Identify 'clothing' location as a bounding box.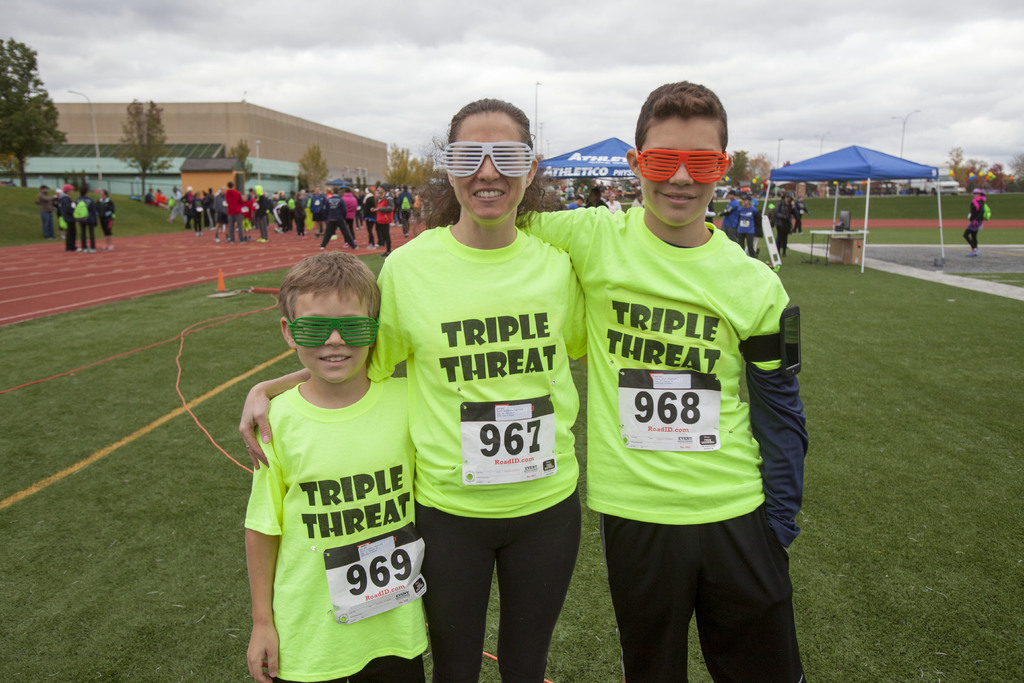
x1=267 y1=197 x2=284 y2=223.
